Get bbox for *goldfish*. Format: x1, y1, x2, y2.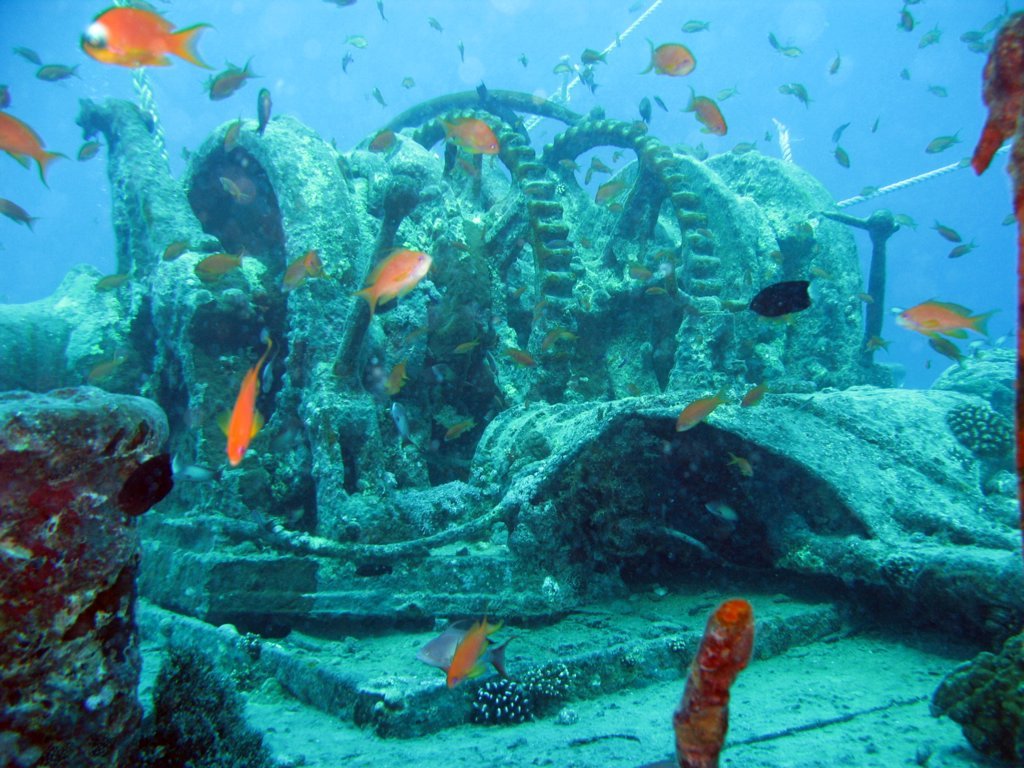
435, 109, 502, 158.
